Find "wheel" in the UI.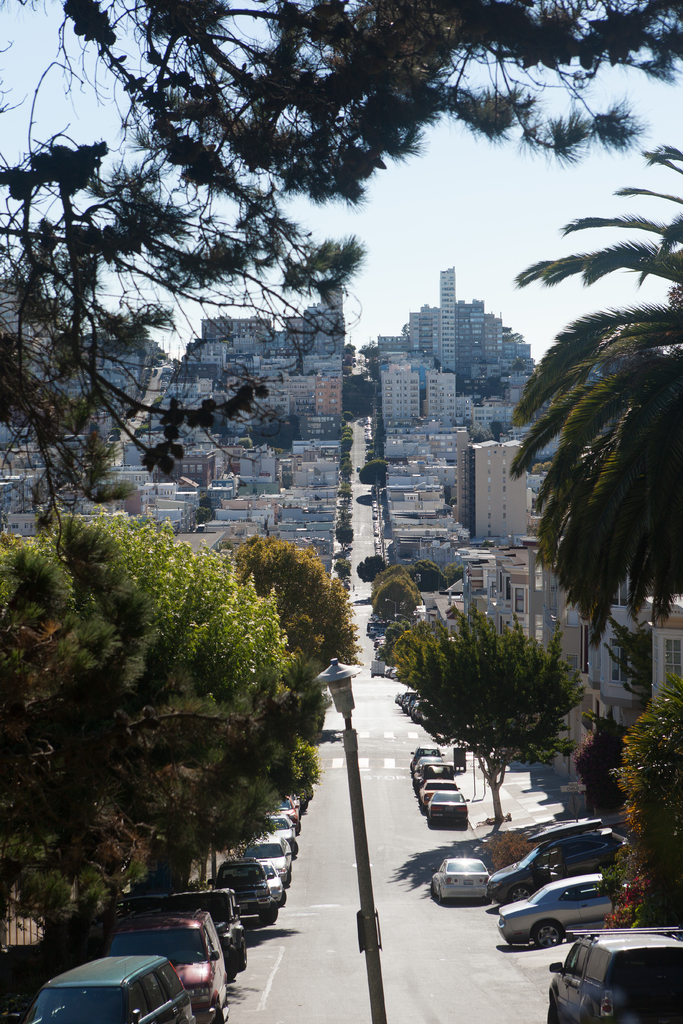
UI element at Rect(302, 799, 309, 809).
